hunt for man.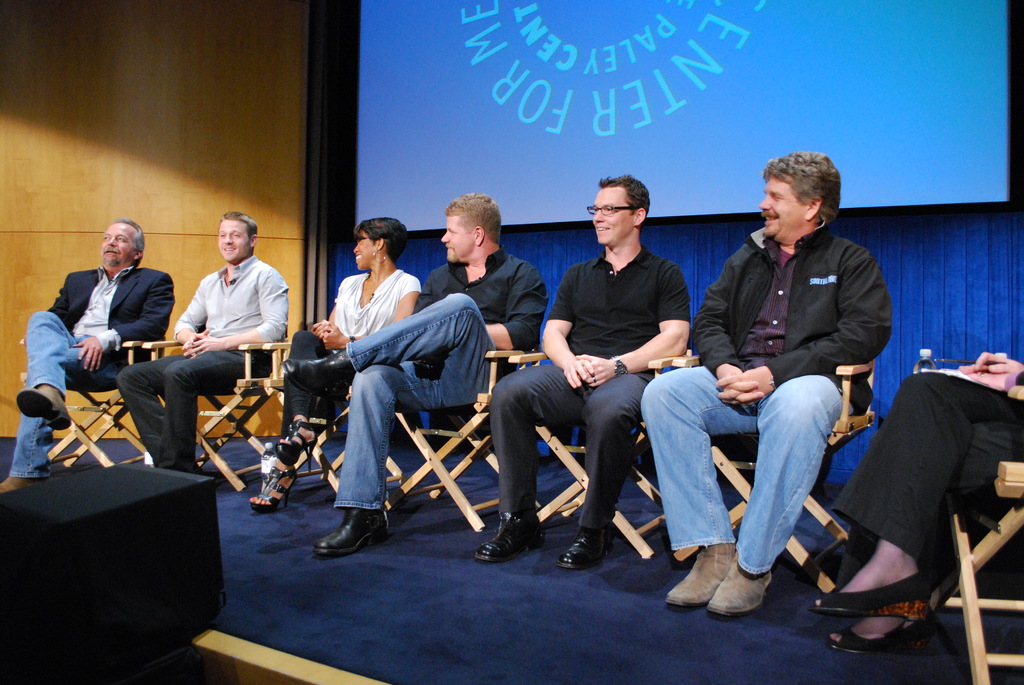
Hunted down at BBox(0, 216, 174, 489).
